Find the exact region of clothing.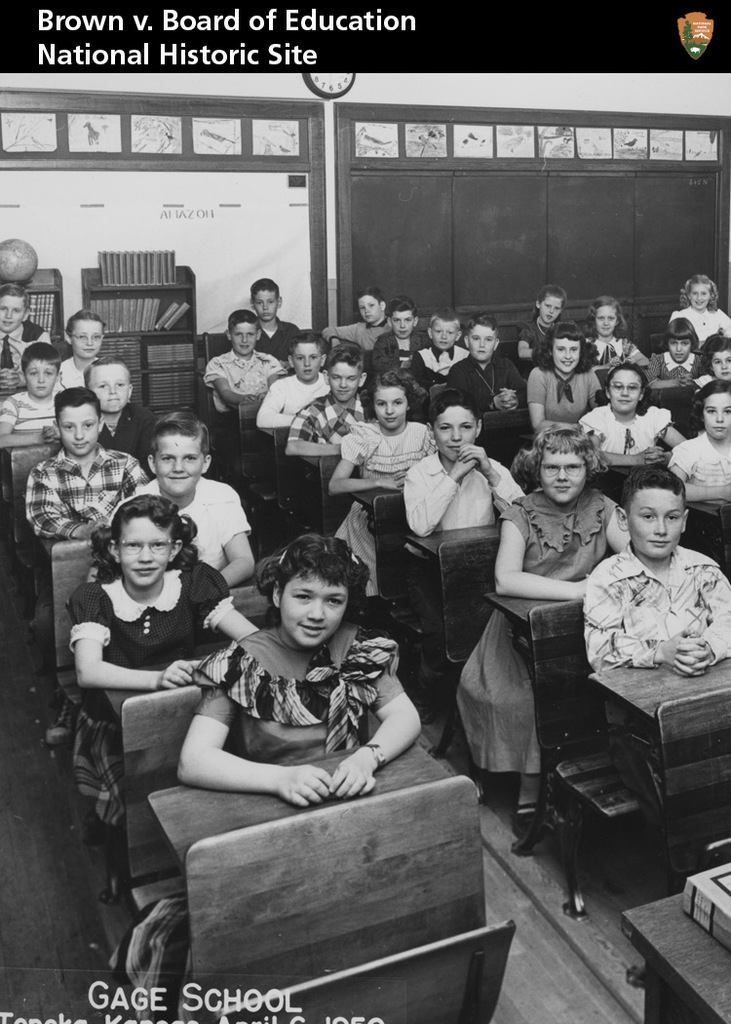
Exact region: region(350, 410, 442, 527).
